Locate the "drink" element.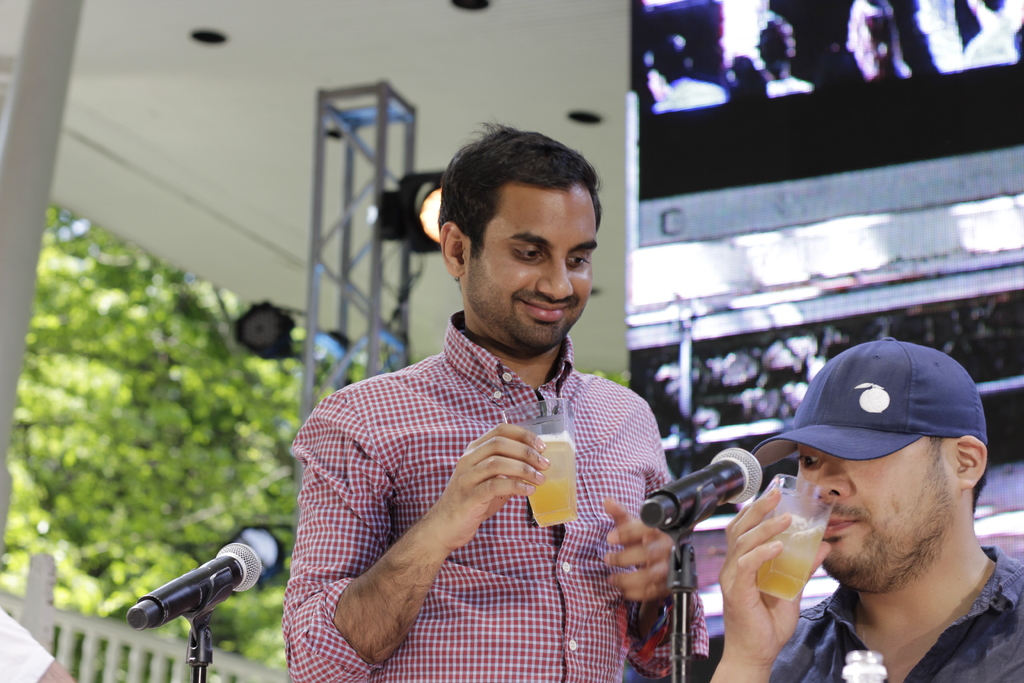
Element bbox: <region>754, 512, 828, 600</region>.
